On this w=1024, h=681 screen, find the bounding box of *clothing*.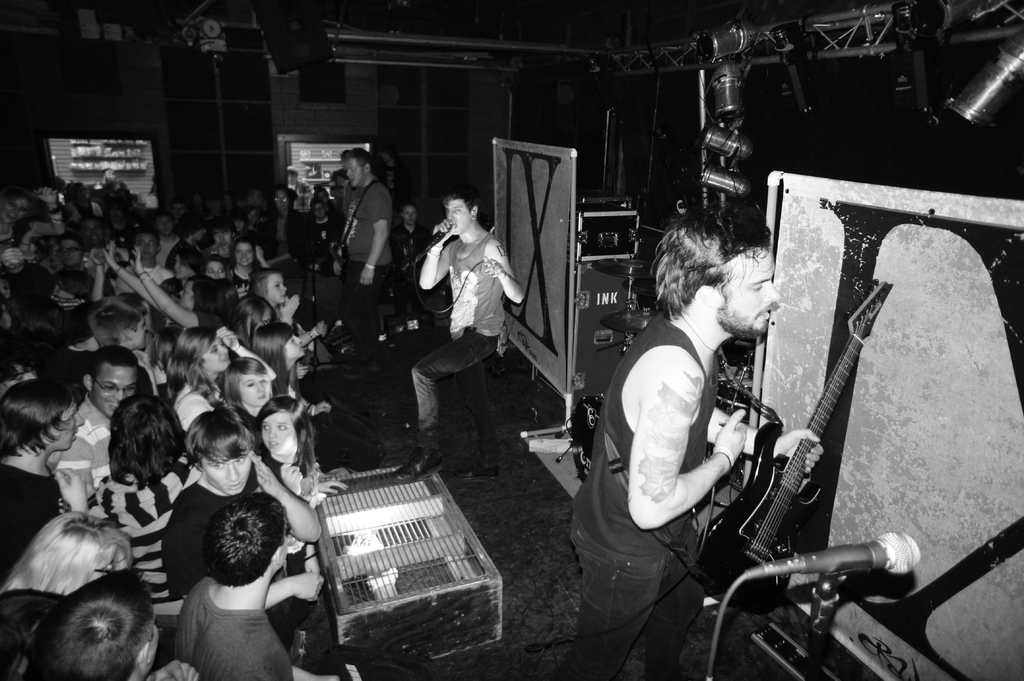
Bounding box: [left=424, top=195, right=525, bottom=431].
